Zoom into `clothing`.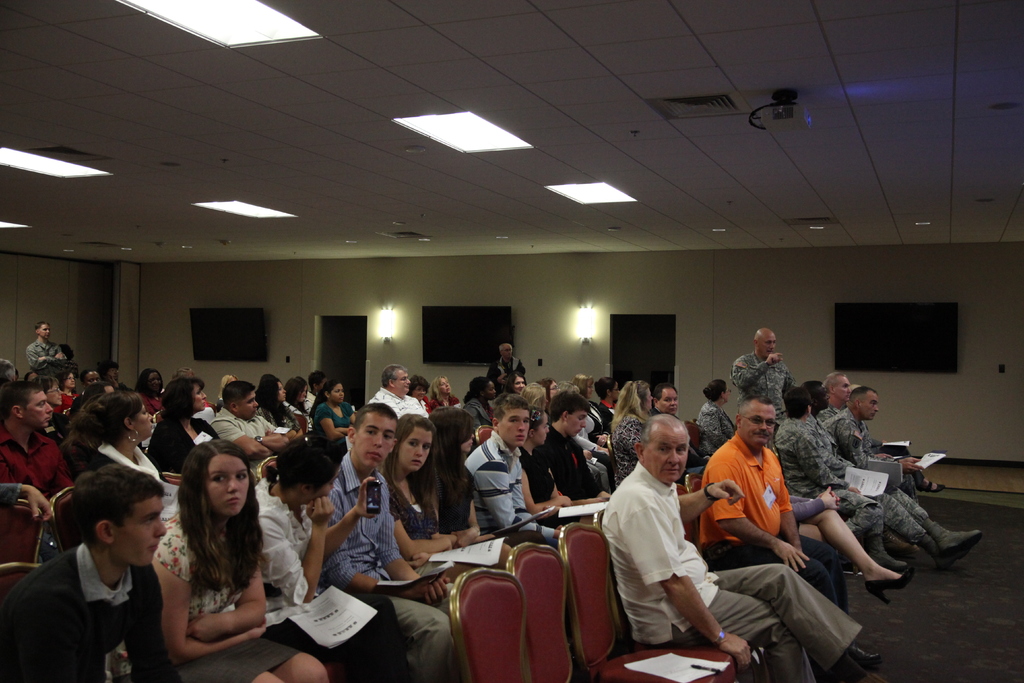
Zoom target: bbox=(726, 348, 803, 420).
